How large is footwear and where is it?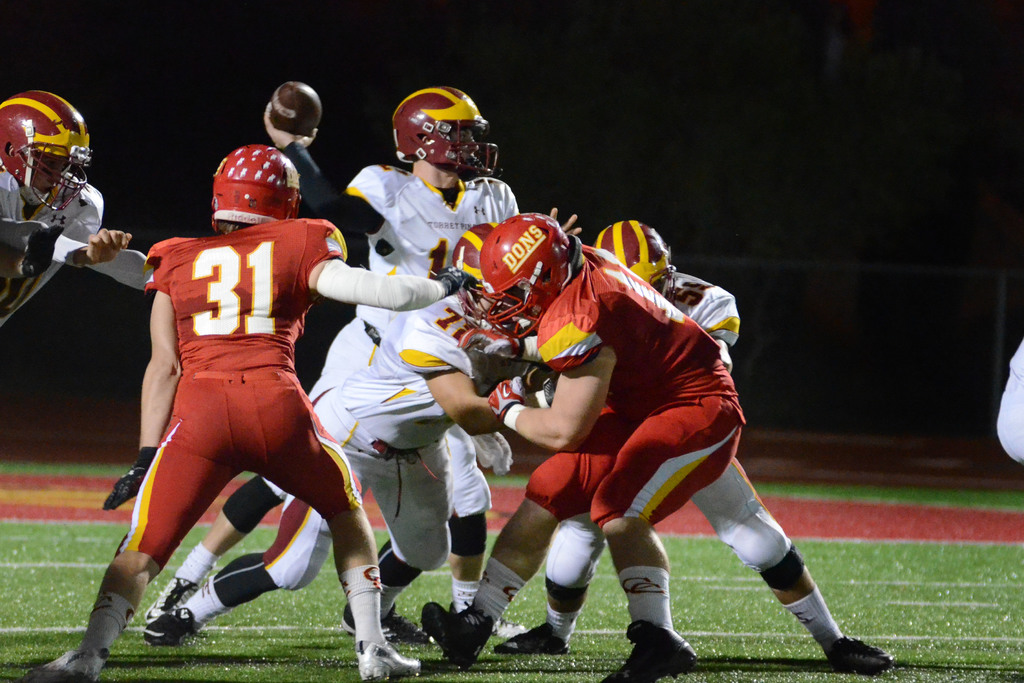
Bounding box: 100, 470, 144, 509.
